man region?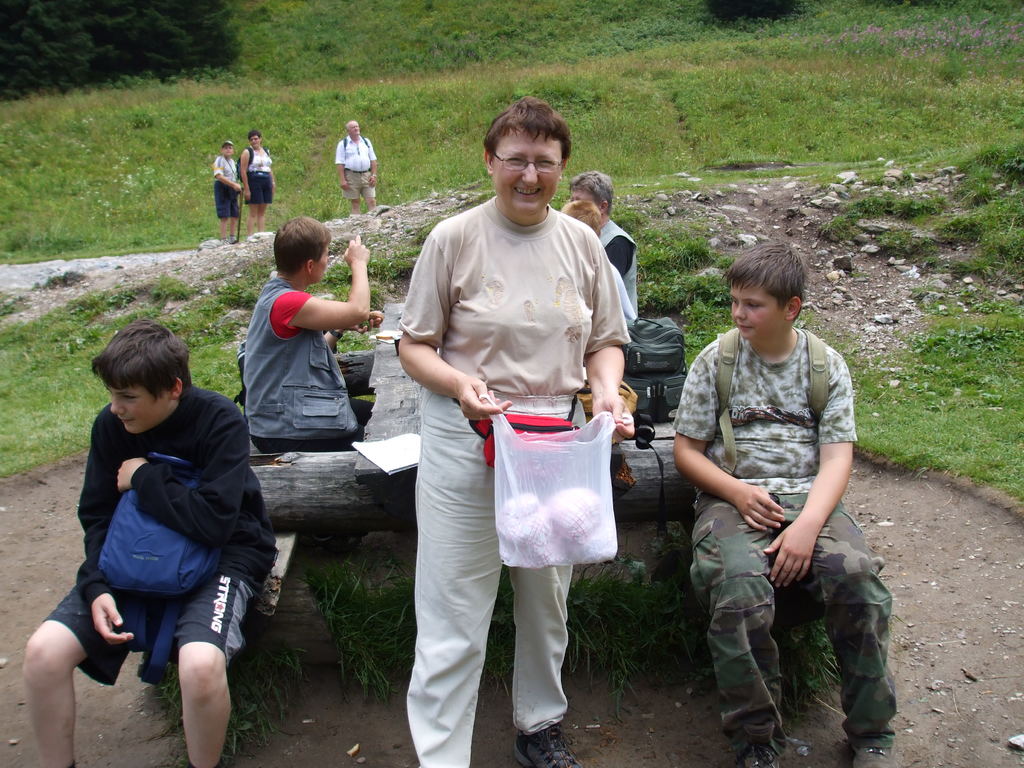
[334,123,376,210]
